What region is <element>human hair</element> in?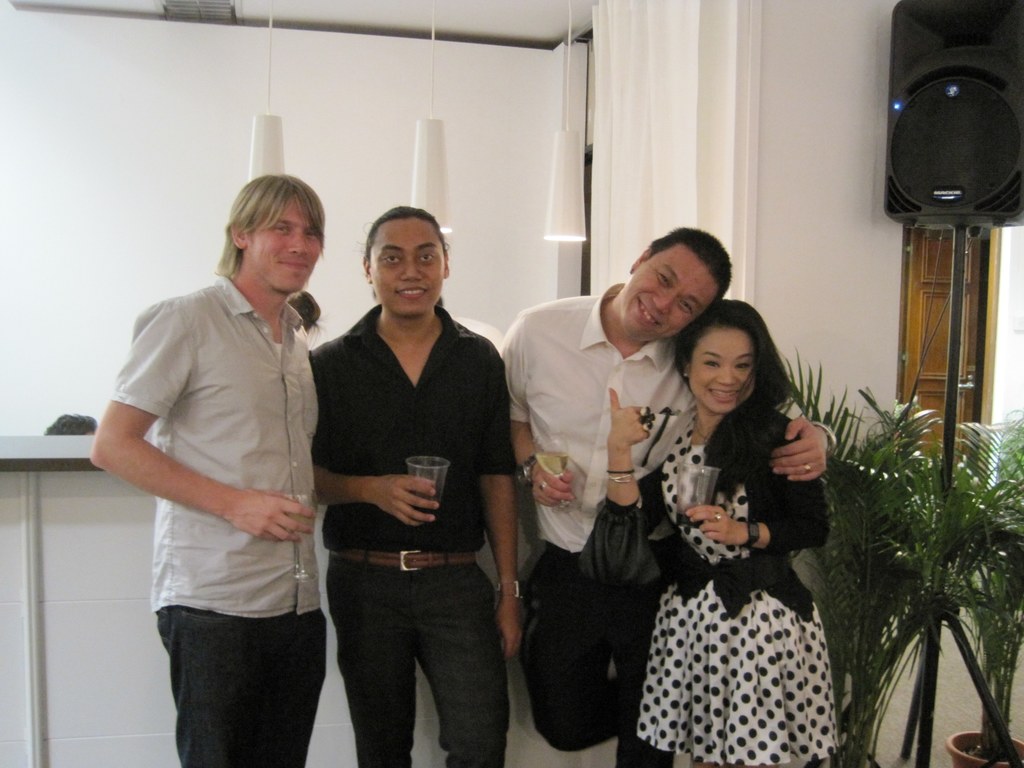
rect(646, 225, 732, 299).
